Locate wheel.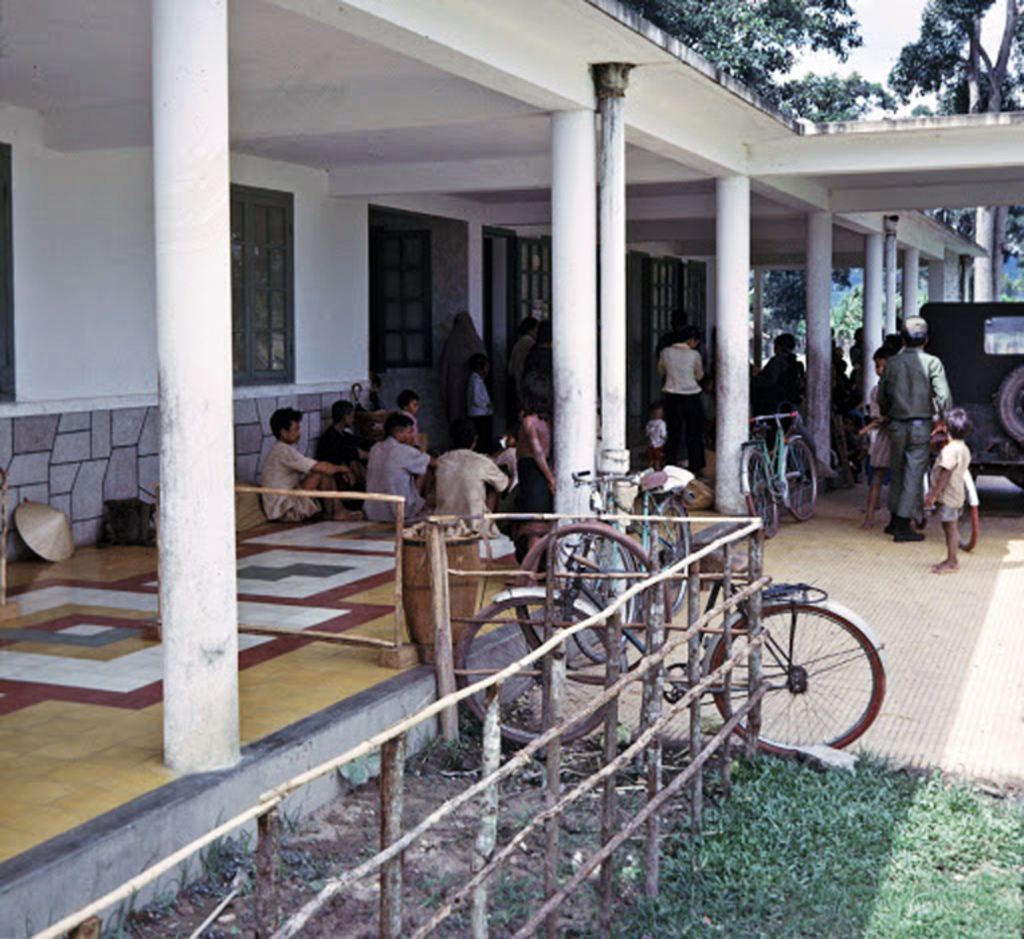
Bounding box: (left=993, top=365, right=1023, bottom=449).
